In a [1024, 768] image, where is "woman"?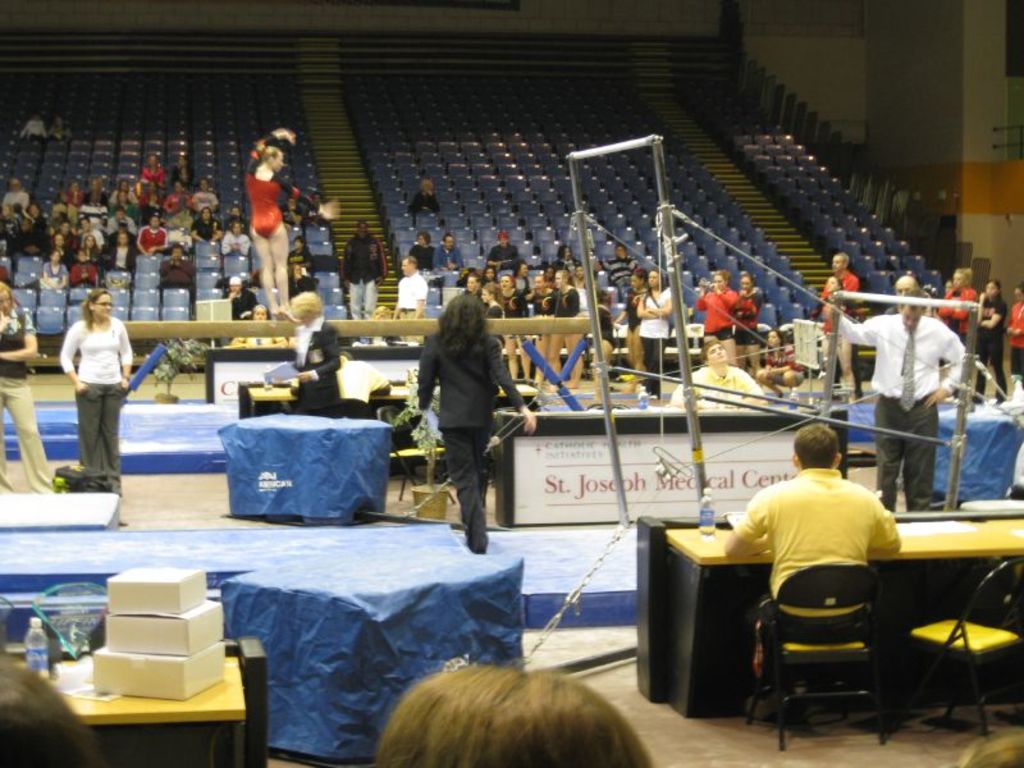
(left=82, top=232, right=91, bottom=261).
